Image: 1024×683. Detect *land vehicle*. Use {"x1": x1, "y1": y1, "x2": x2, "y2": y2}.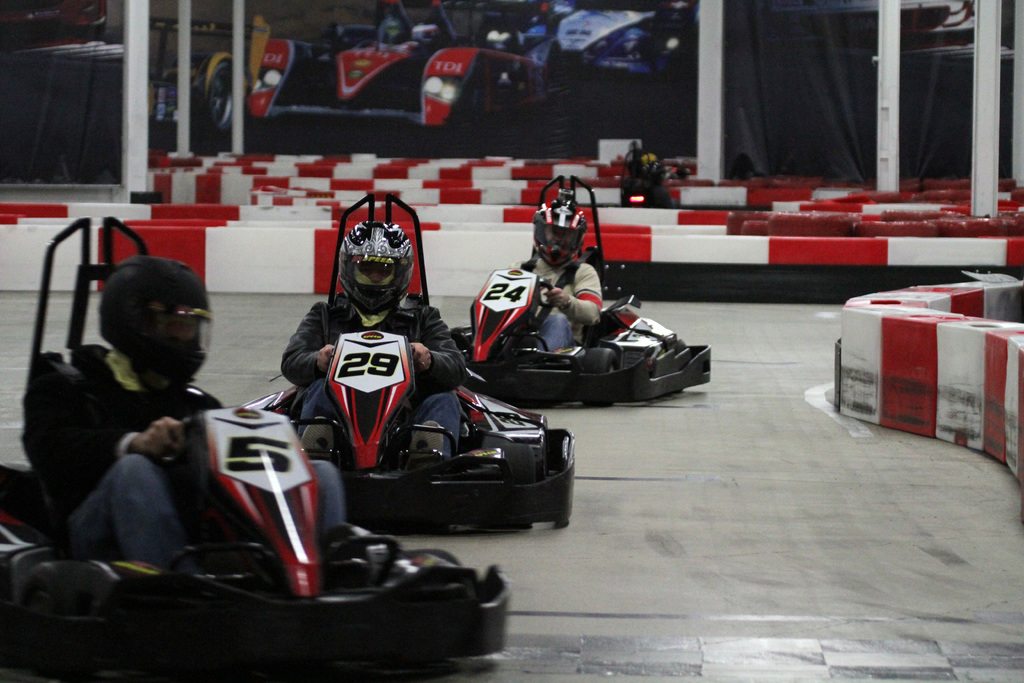
{"x1": 245, "y1": 192, "x2": 575, "y2": 524}.
